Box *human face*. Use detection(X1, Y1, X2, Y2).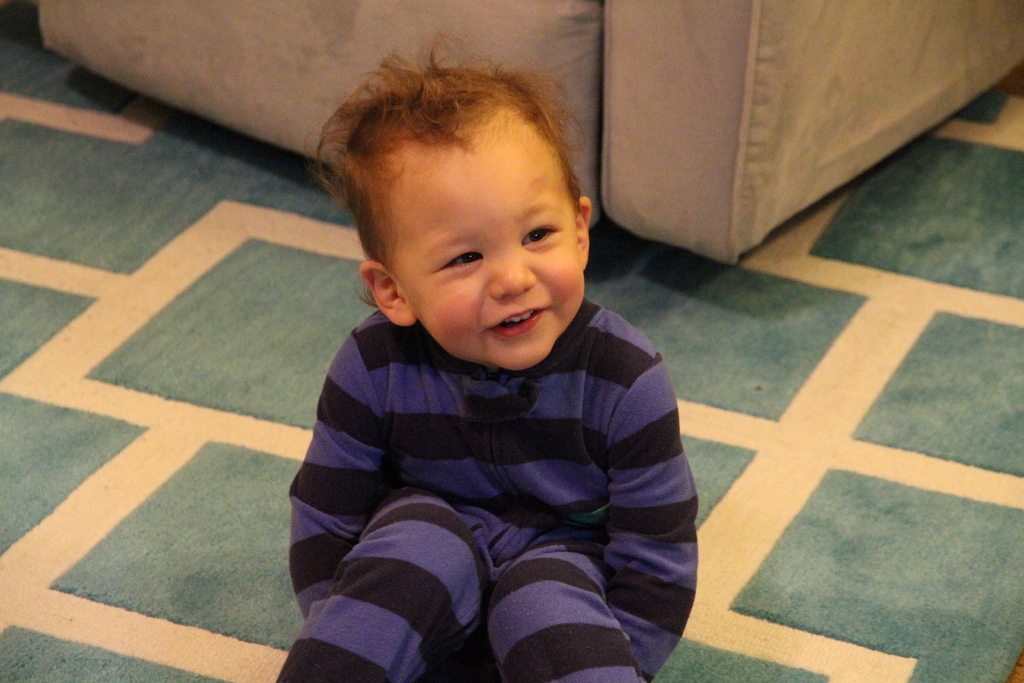
detection(392, 135, 585, 368).
